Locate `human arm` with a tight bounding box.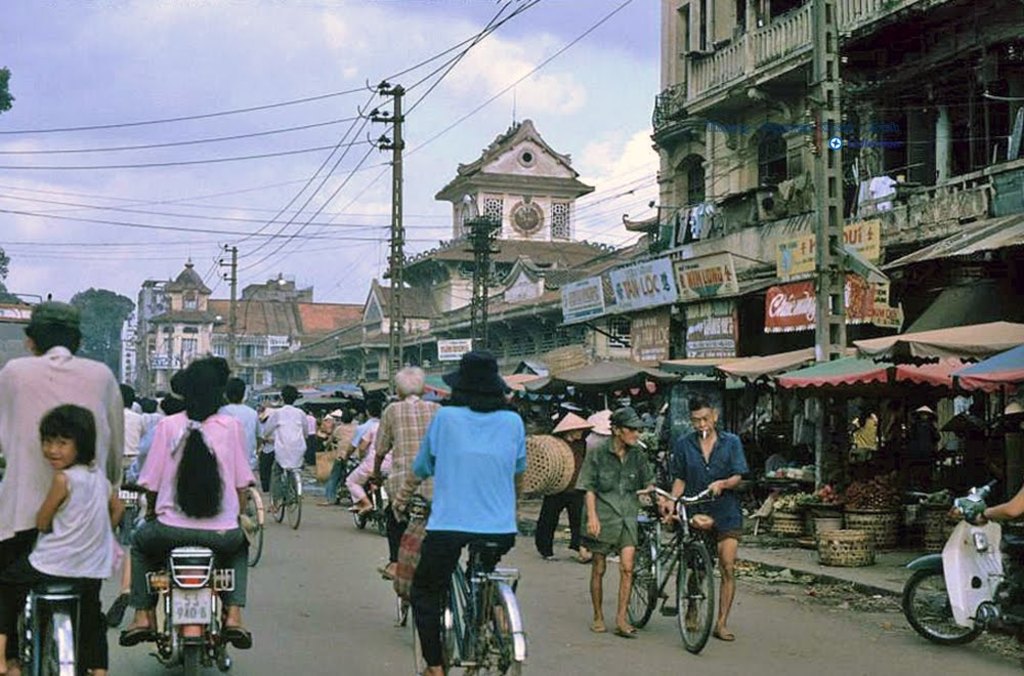
42,471,66,527.
